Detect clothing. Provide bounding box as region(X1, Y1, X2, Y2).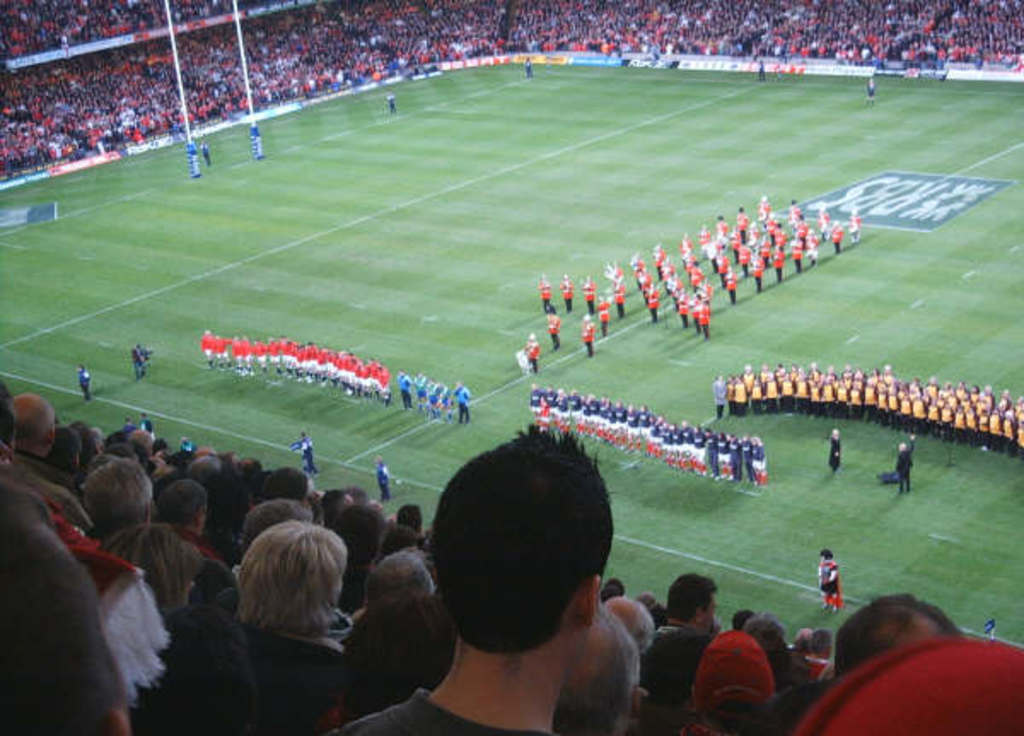
region(201, 331, 220, 362).
